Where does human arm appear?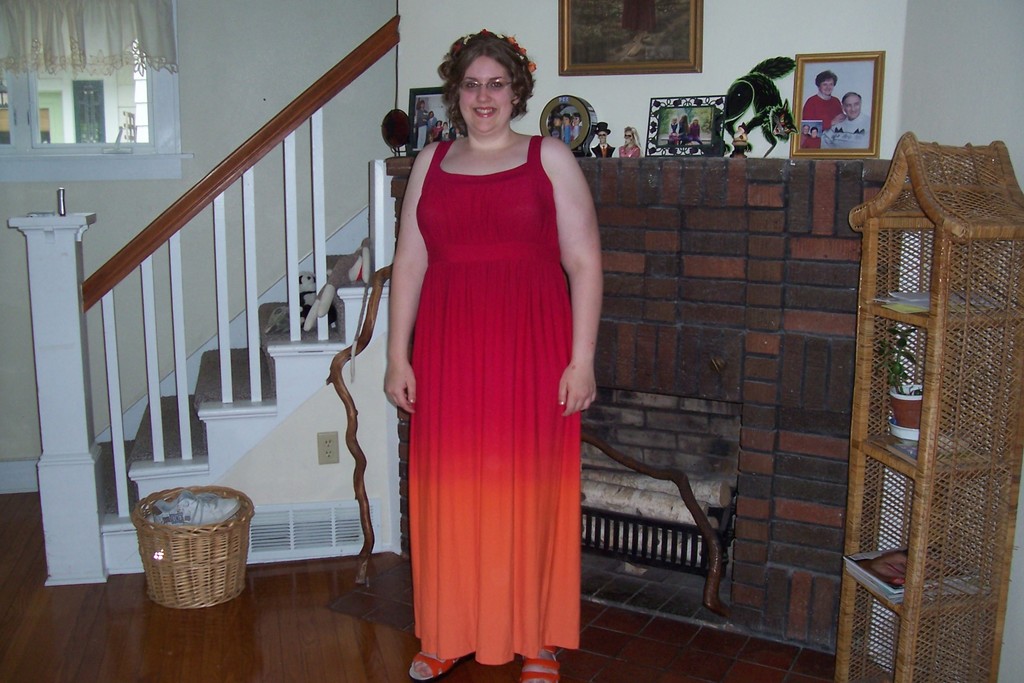
Appears at bbox=(380, 144, 436, 420).
